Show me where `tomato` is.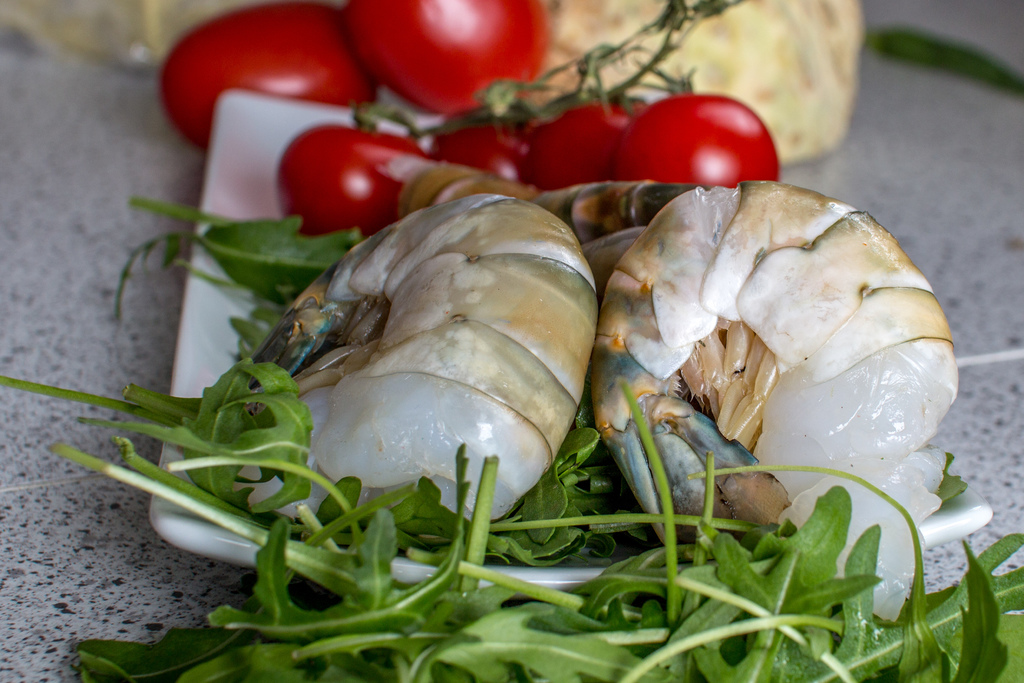
`tomato` is at rect(433, 74, 540, 181).
